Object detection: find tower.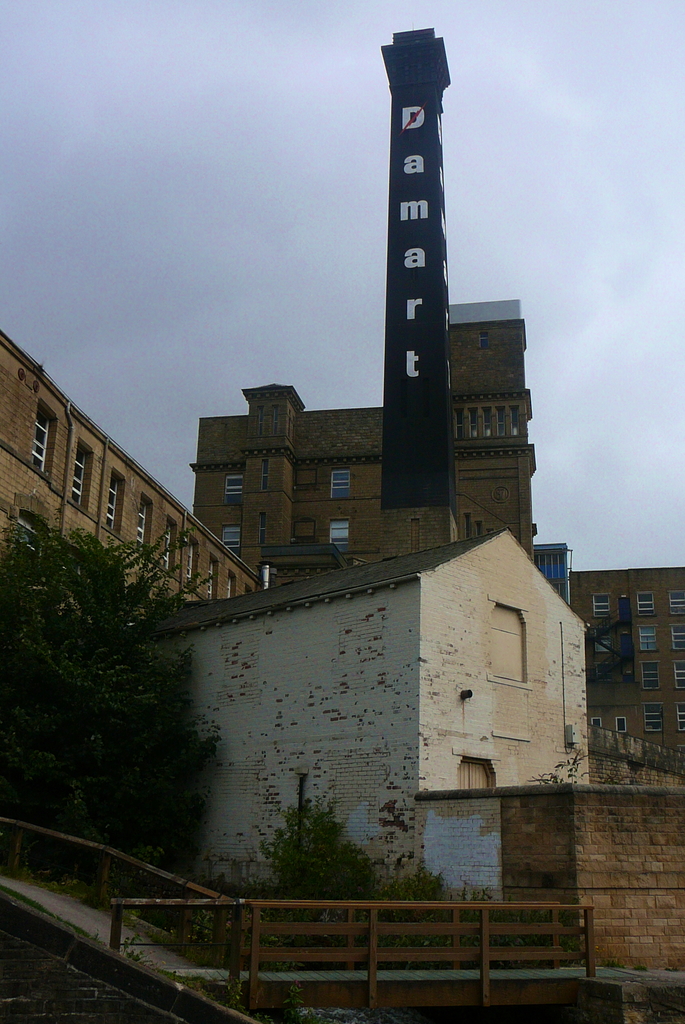
bbox(356, 33, 483, 564).
